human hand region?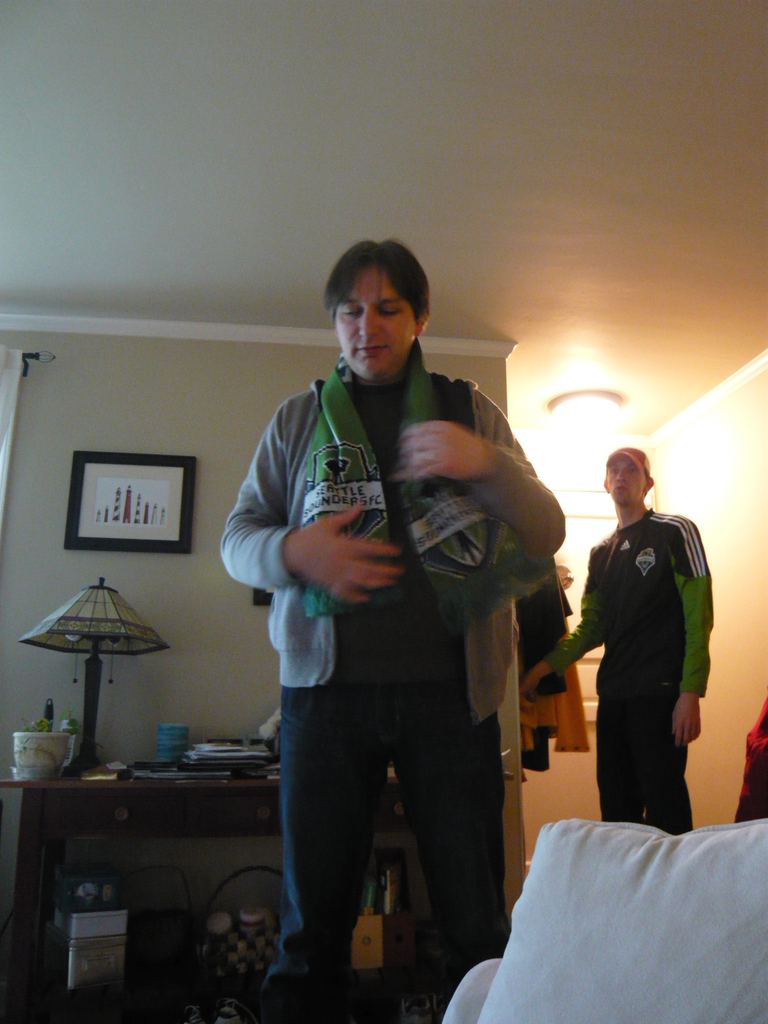
(left=670, top=694, right=701, bottom=750)
